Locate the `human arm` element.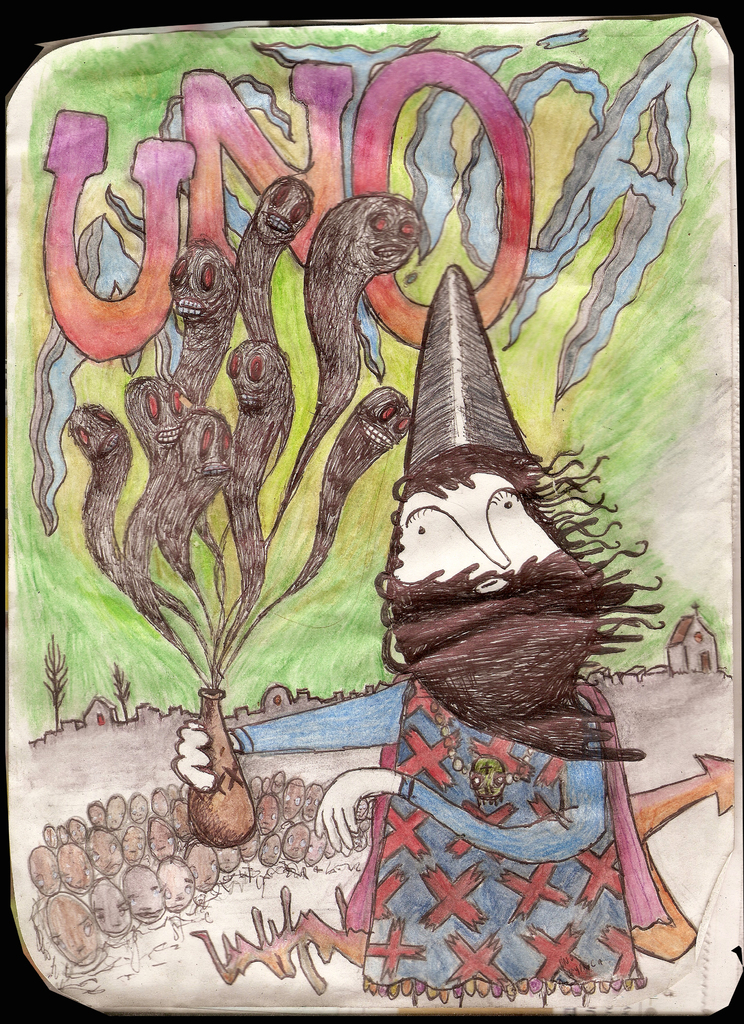
Element bbox: 299/690/609/874.
